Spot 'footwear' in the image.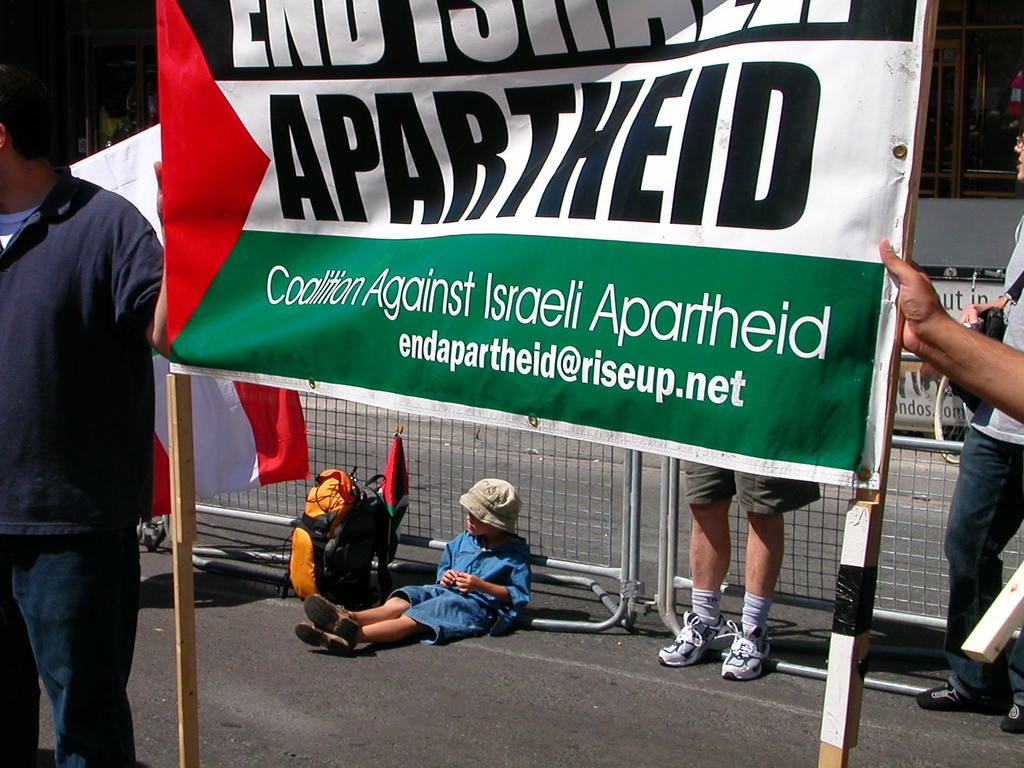
'footwear' found at 916/680/1018/709.
